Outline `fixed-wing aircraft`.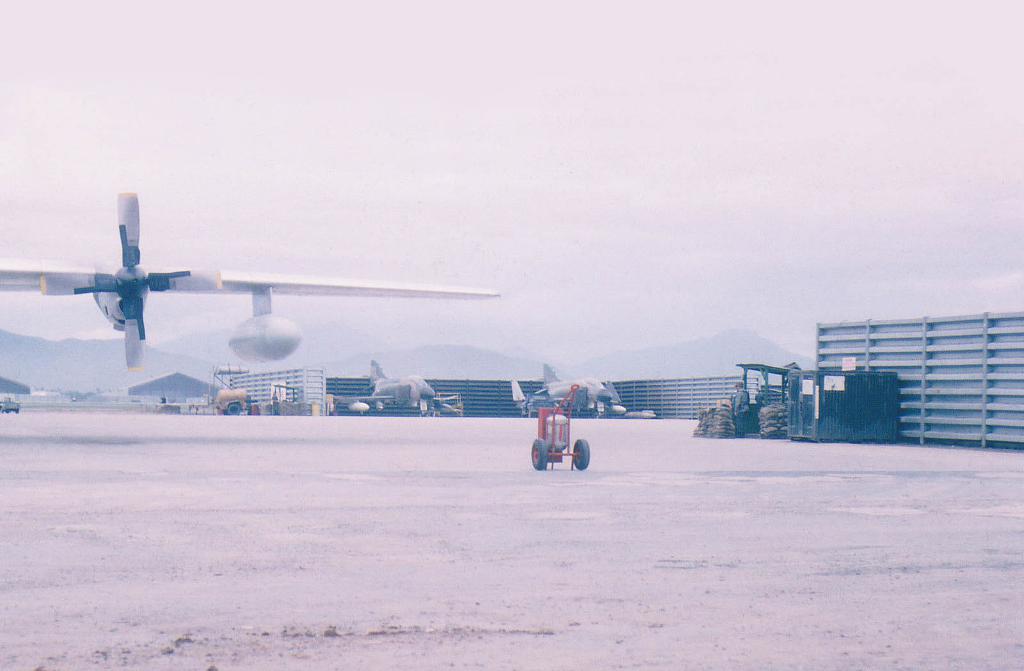
Outline: bbox=(511, 362, 626, 419).
